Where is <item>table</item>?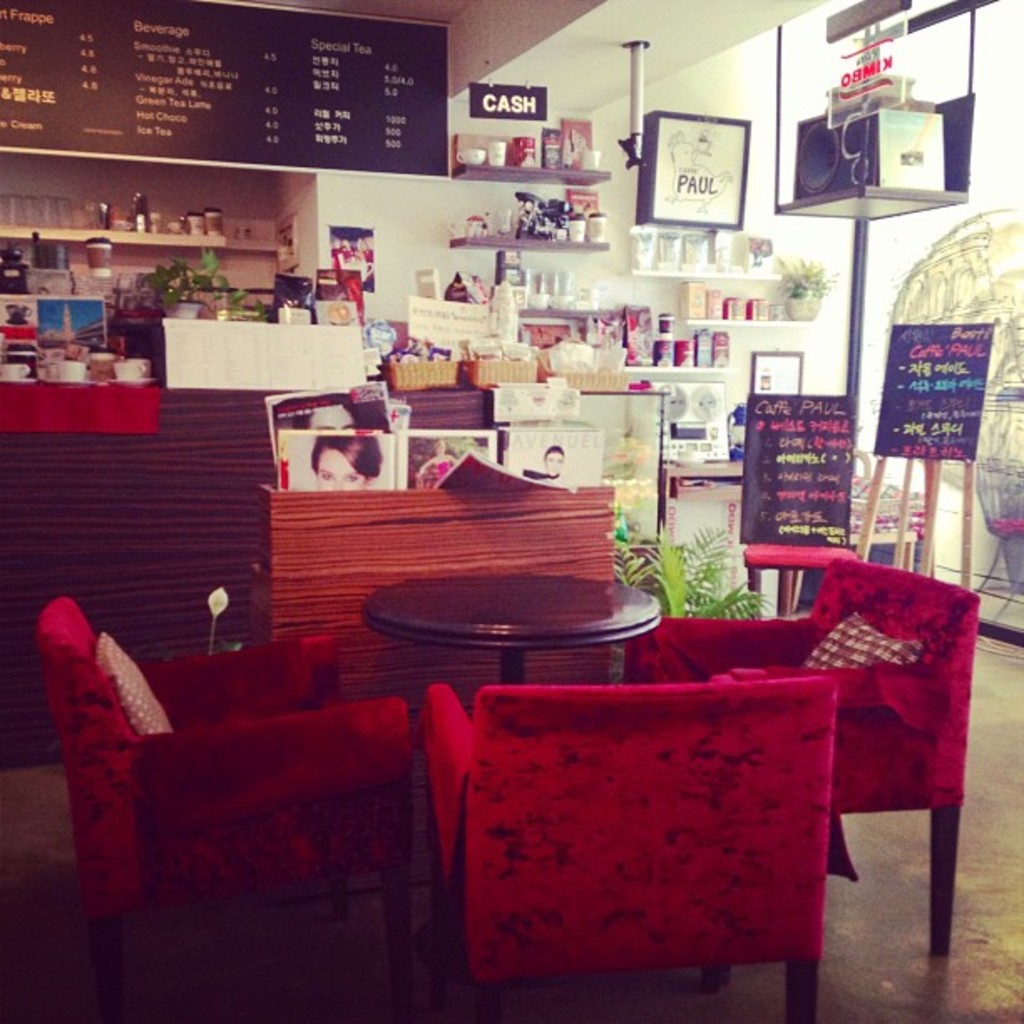
<bbox>556, 572, 1007, 949</bbox>.
